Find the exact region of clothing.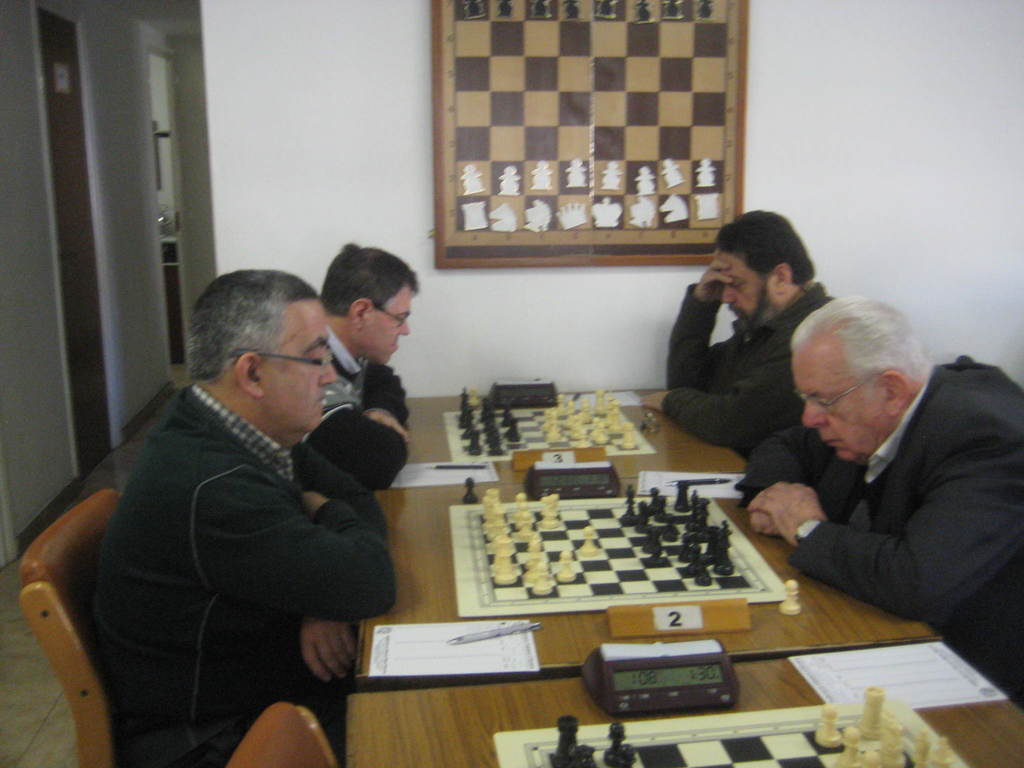
Exact region: left=655, top=255, right=826, bottom=472.
